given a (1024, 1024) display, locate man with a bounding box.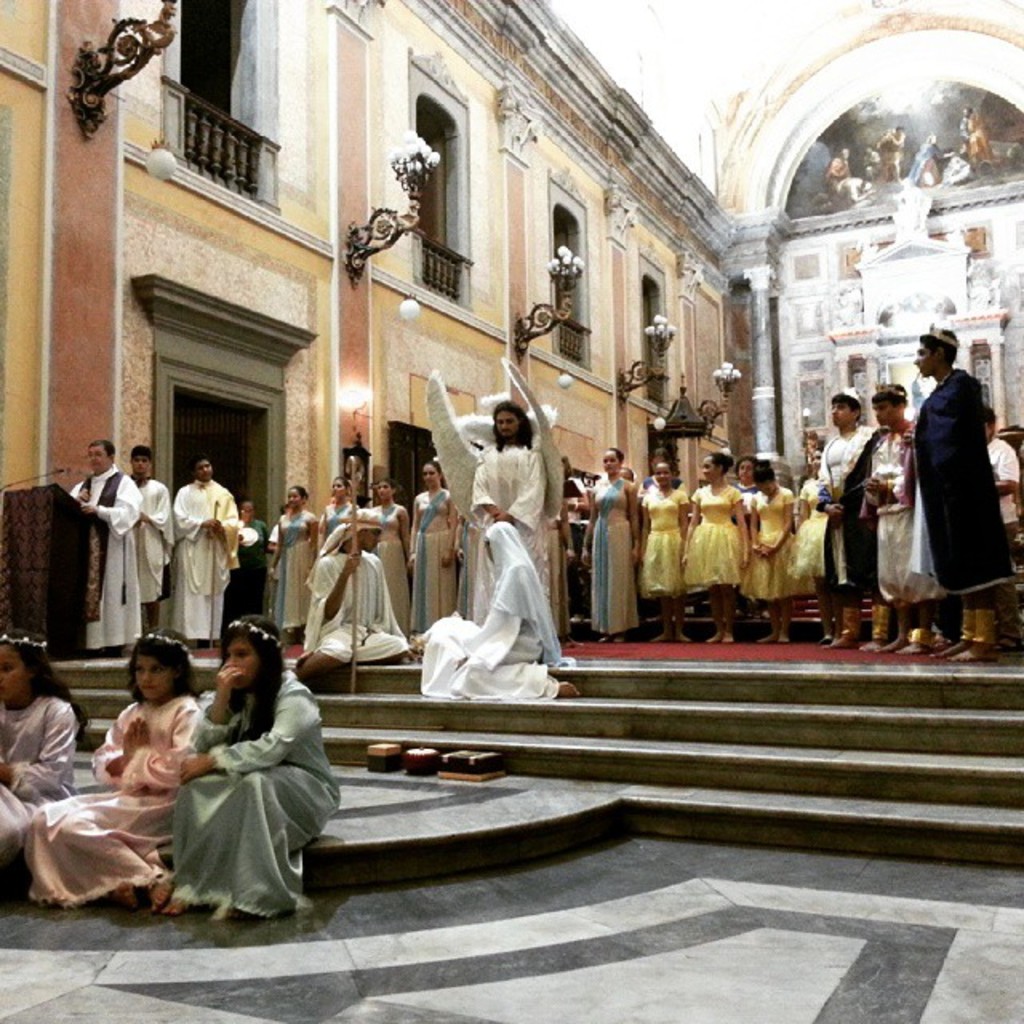
Located: {"x1": 422, "y1": 362, "x2": 563, "y2": 624}.
